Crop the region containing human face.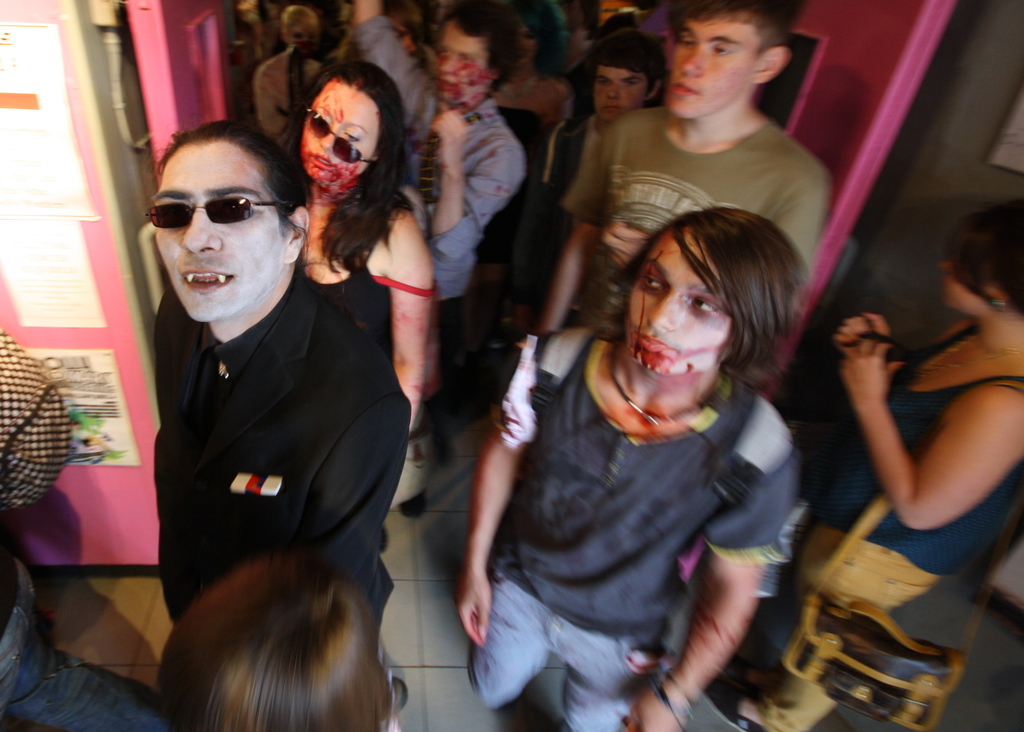
Crop region: box=[140, 122, 297, 329].
